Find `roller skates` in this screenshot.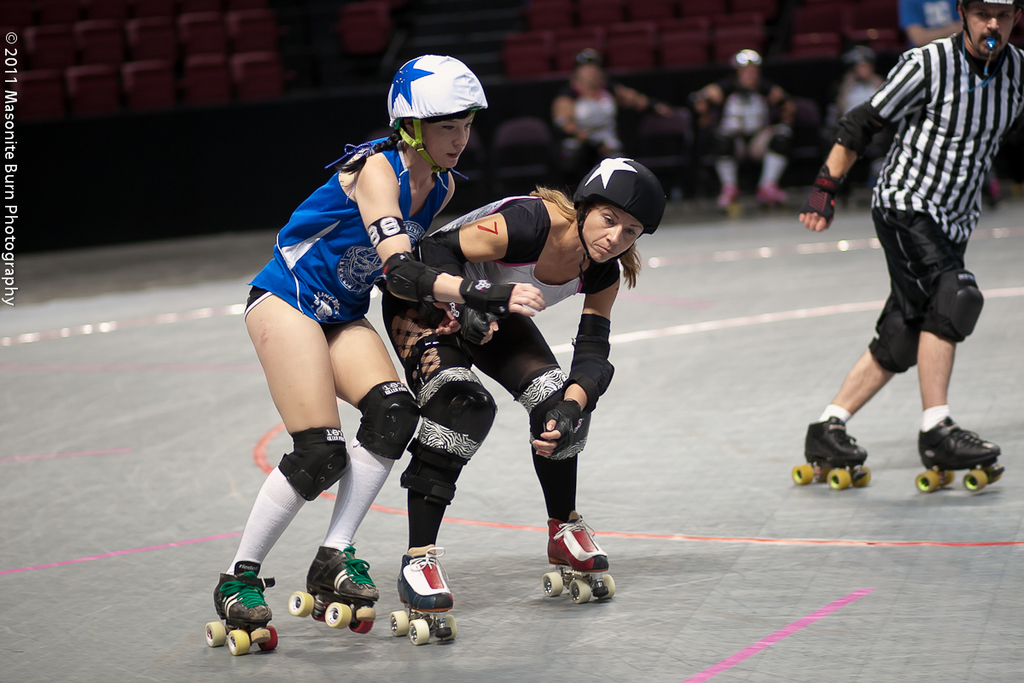
The bounding box for `roller skates` is (205,557,276,659).
